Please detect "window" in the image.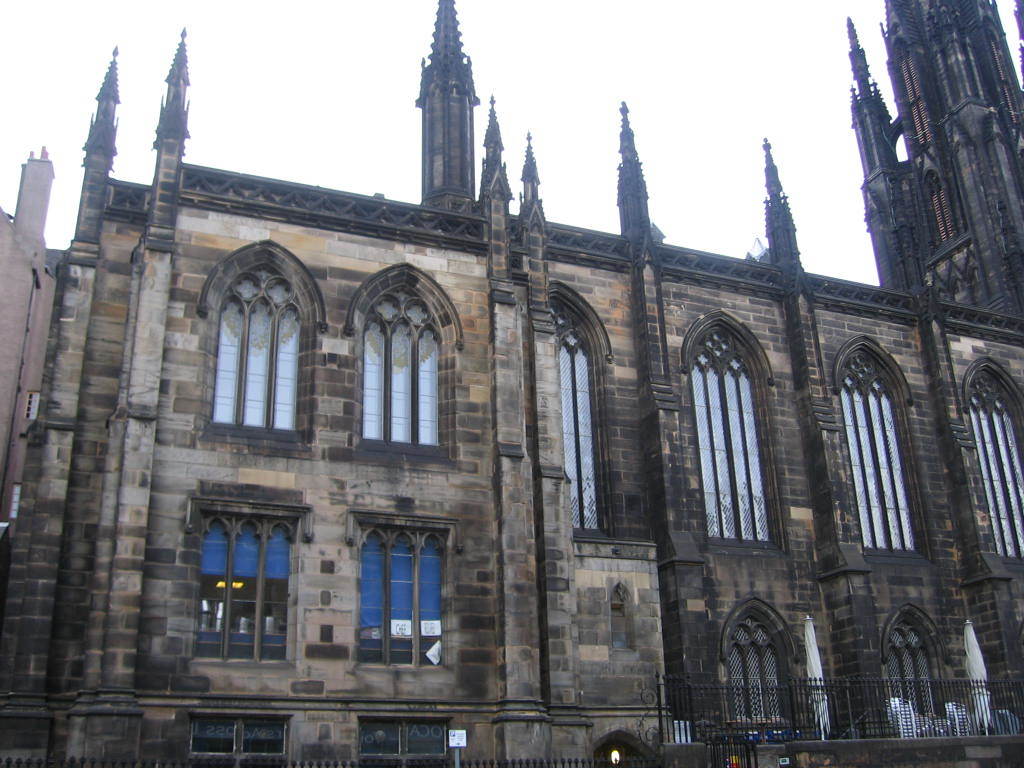
region(828, 327, 924, 567).
